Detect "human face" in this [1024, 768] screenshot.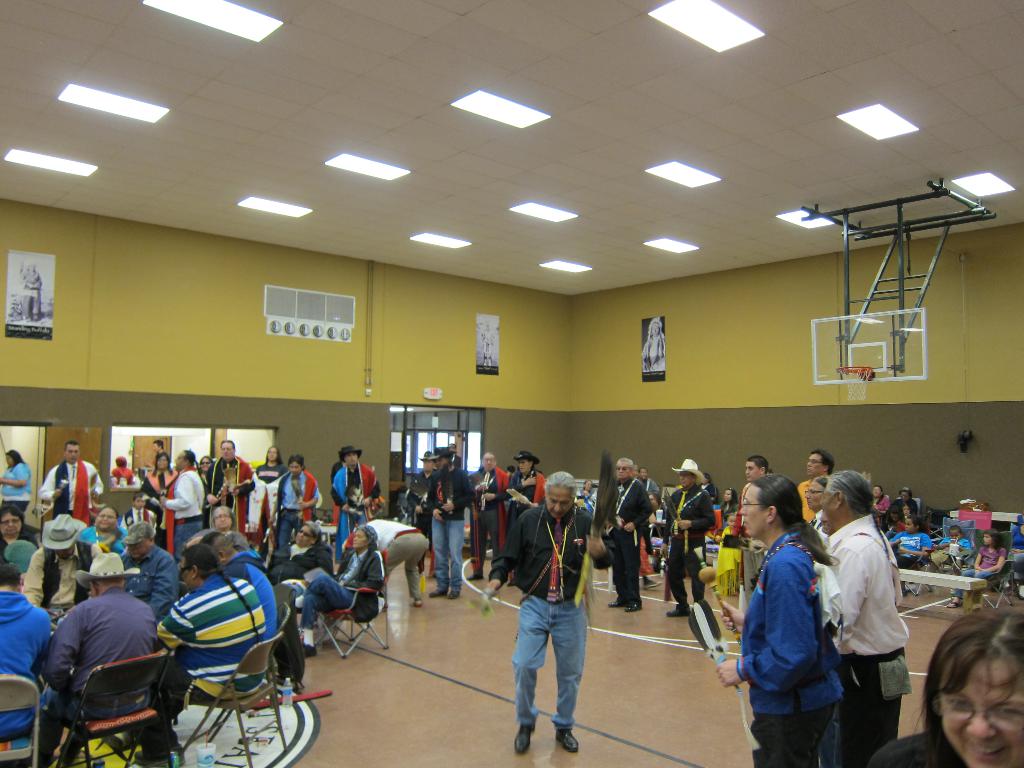
Detection: [435,456,447,468].
